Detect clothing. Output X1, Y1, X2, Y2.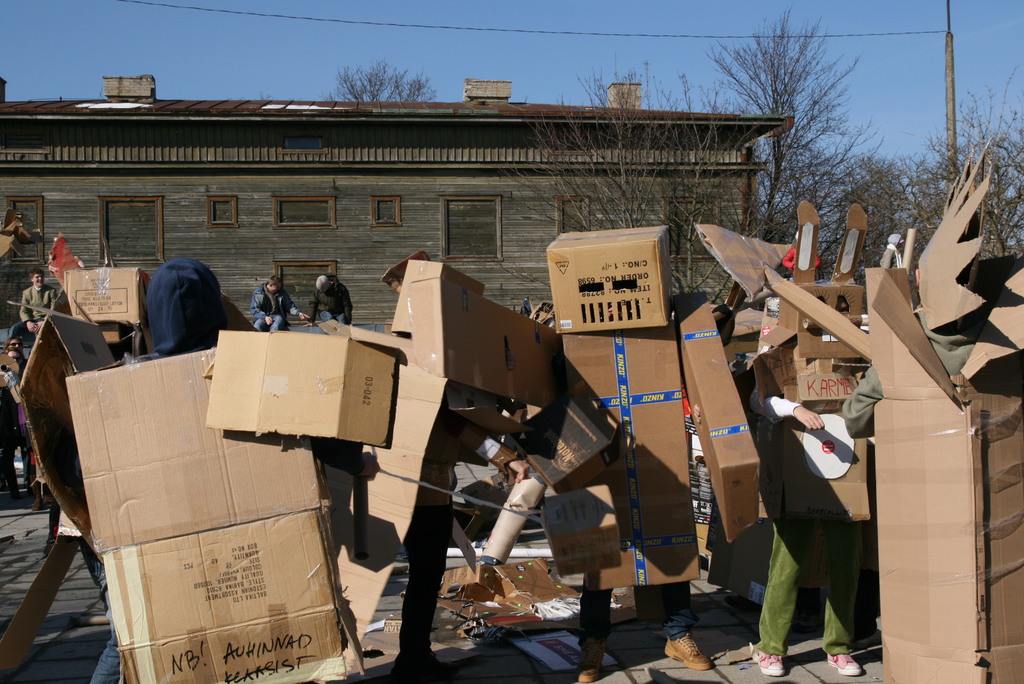
755, 386, 866, 662.
